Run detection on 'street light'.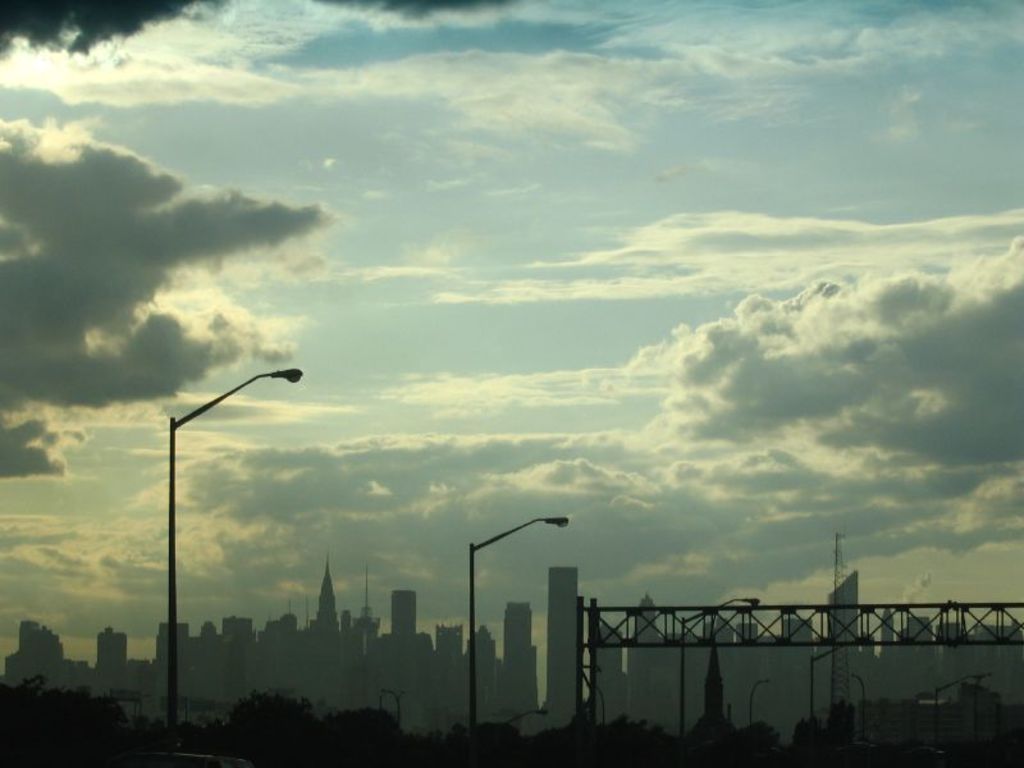
Result: x1=470 y1=509 x2=570 y2=728.
